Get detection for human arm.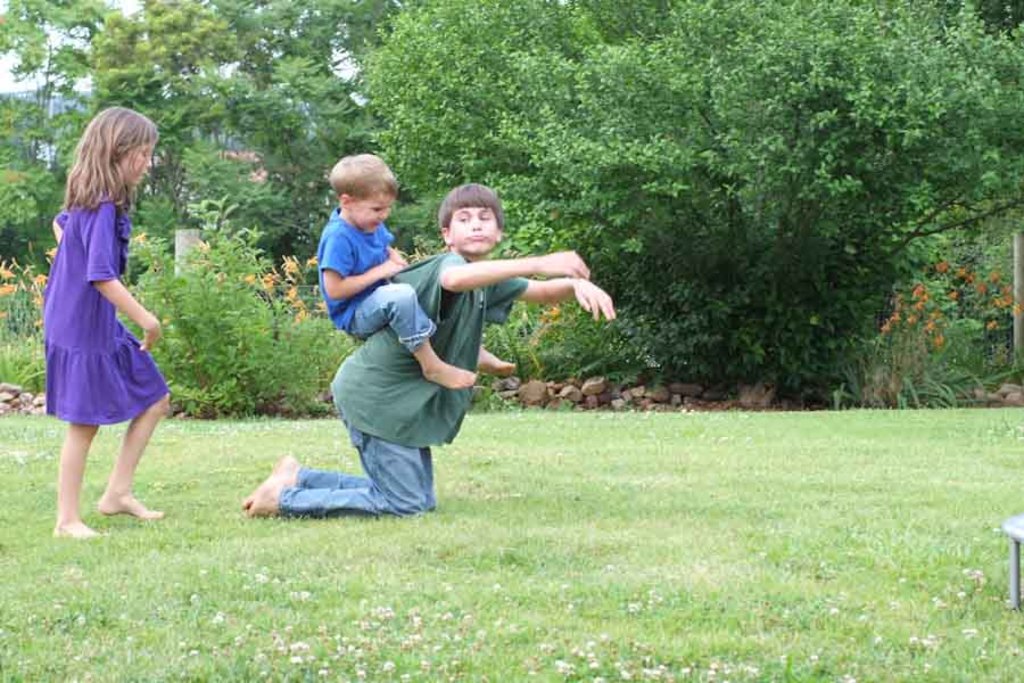
Detection: [456,266,625,323].
